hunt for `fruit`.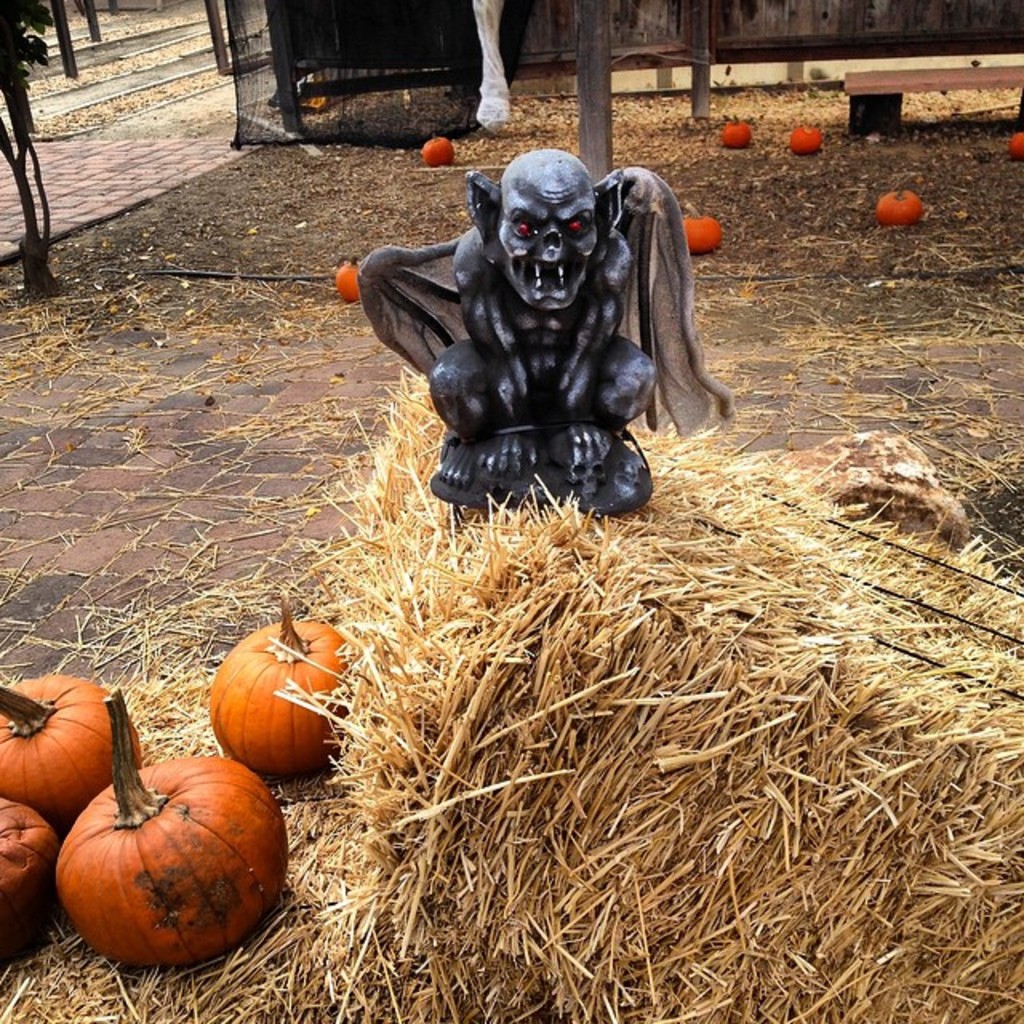
Hunted down at x1=720 y1=114 x2=750 y2=146.
